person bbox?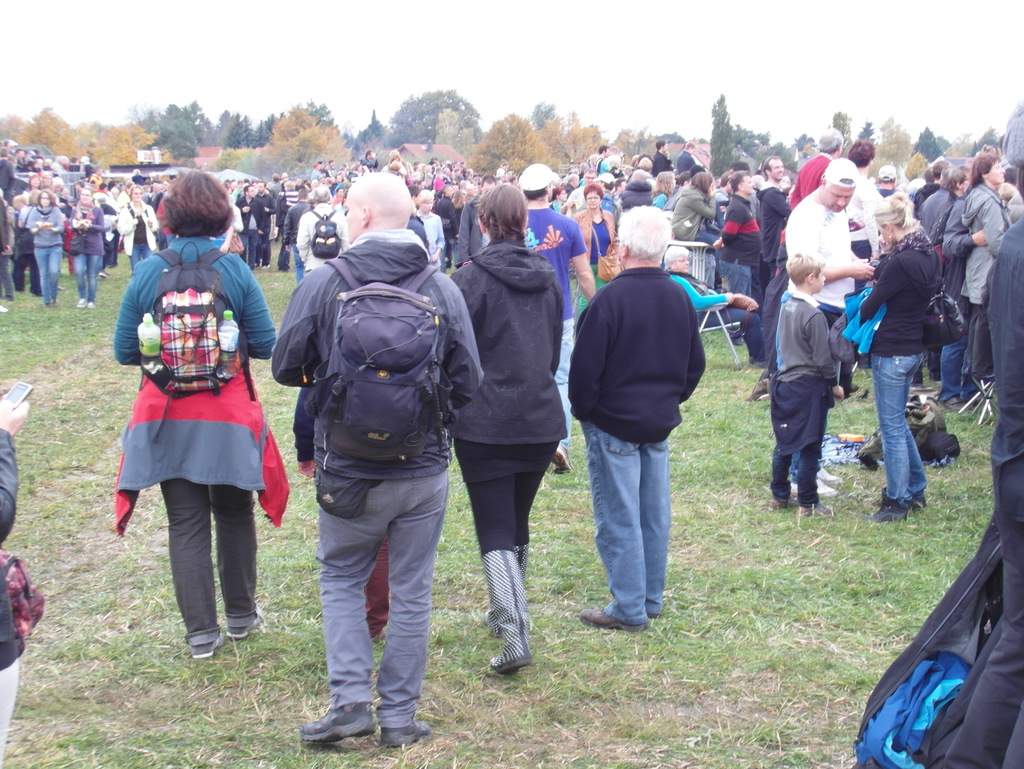
(x1=777, y1=157, x2=872, y2=503)
